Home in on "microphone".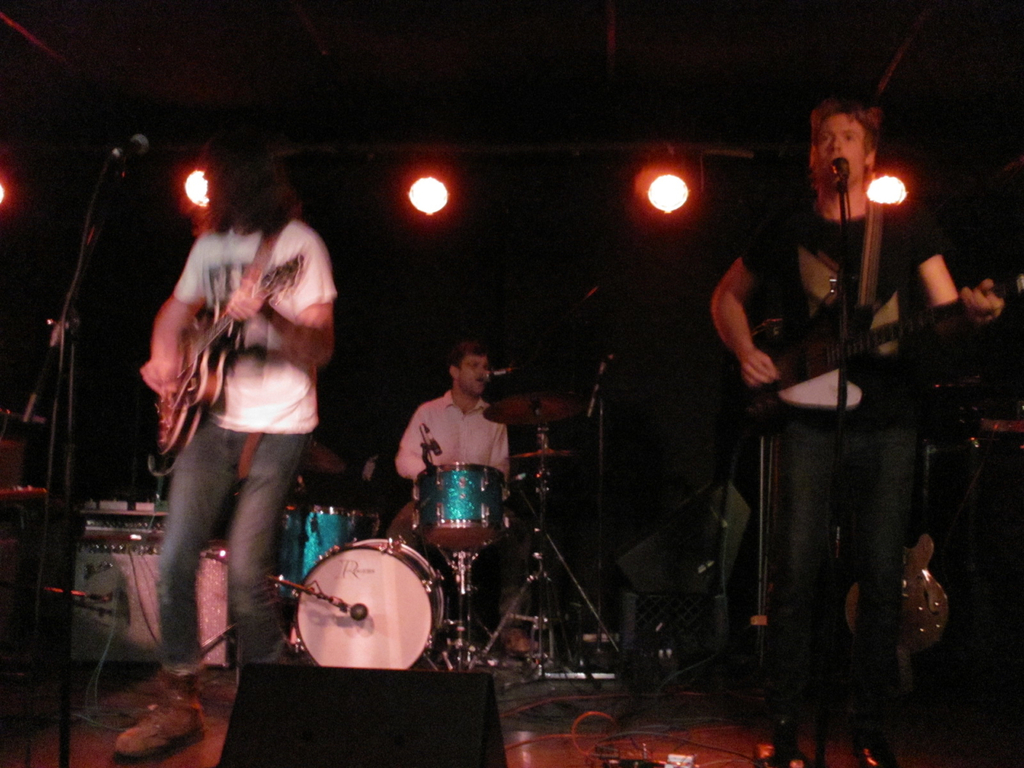
Homed in at 478 366 517 379.
